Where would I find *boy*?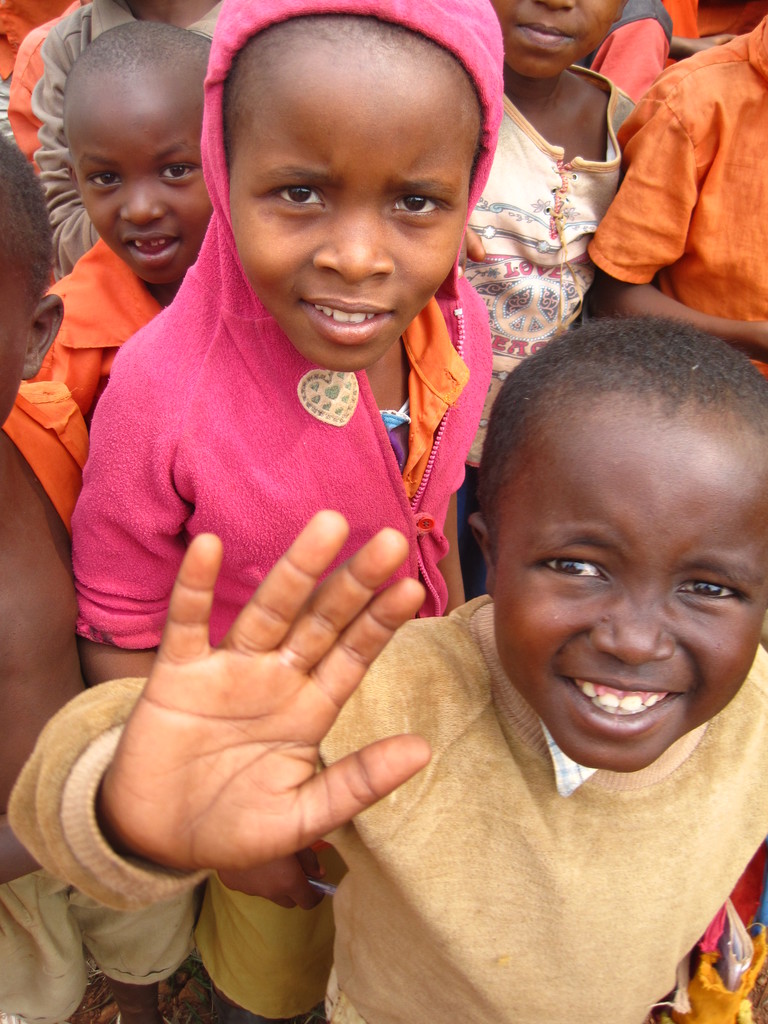
At [65,0,490,1023].
